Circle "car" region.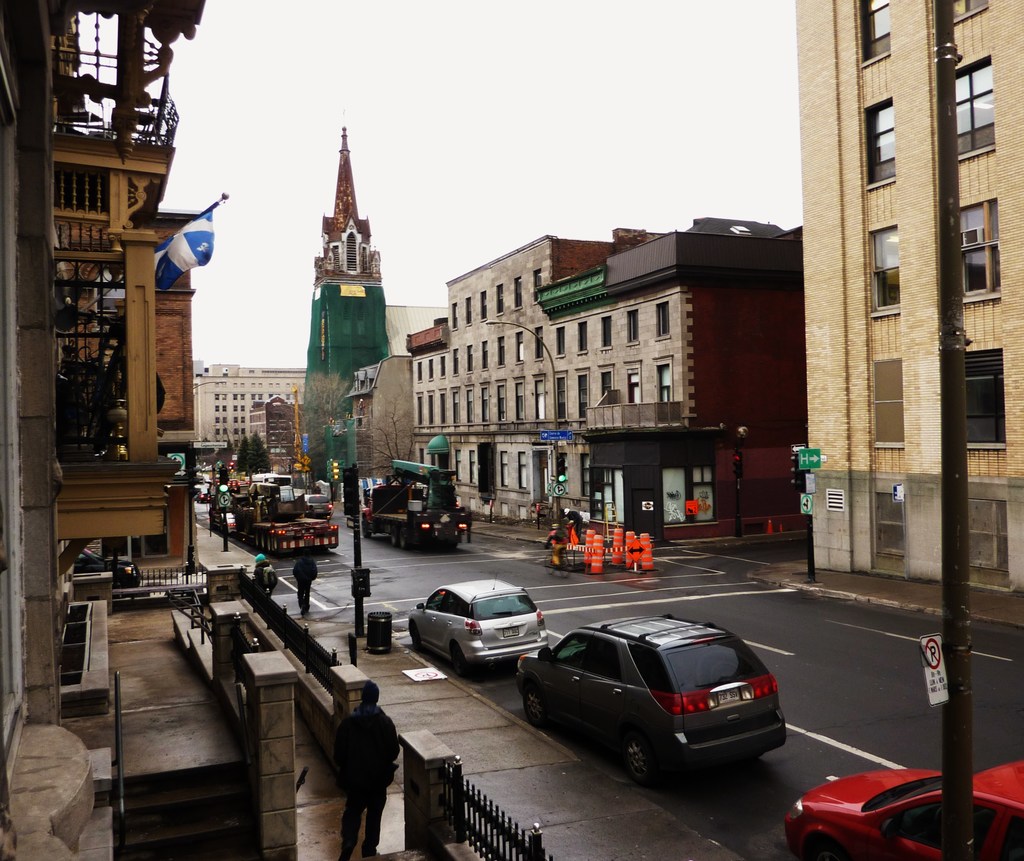
Region: pyautogui.locateOnScreen(515, 615, 791, 781).
